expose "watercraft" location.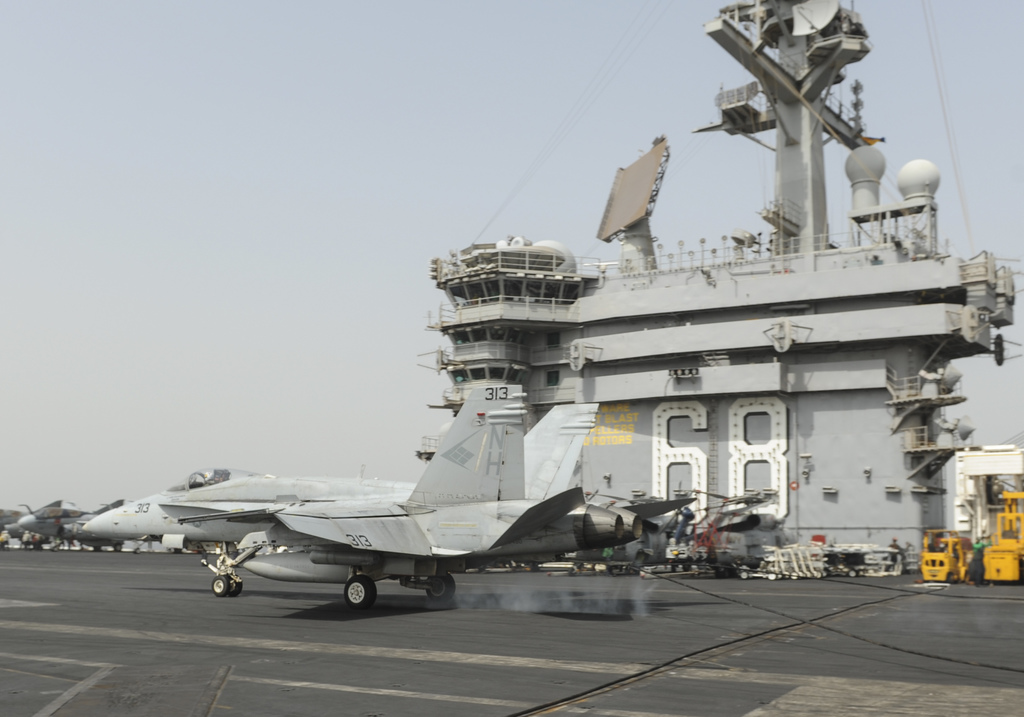
Exposed at bbox=(418, 0, 1023, 556).
